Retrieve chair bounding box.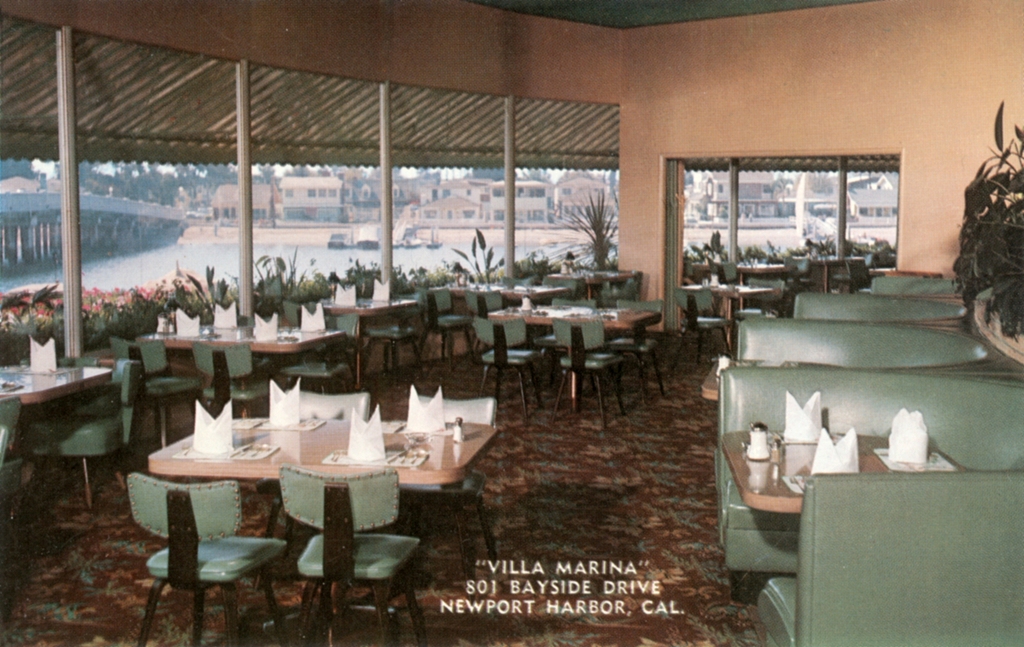
Bounding box: box(400, 392, 499, 568).
